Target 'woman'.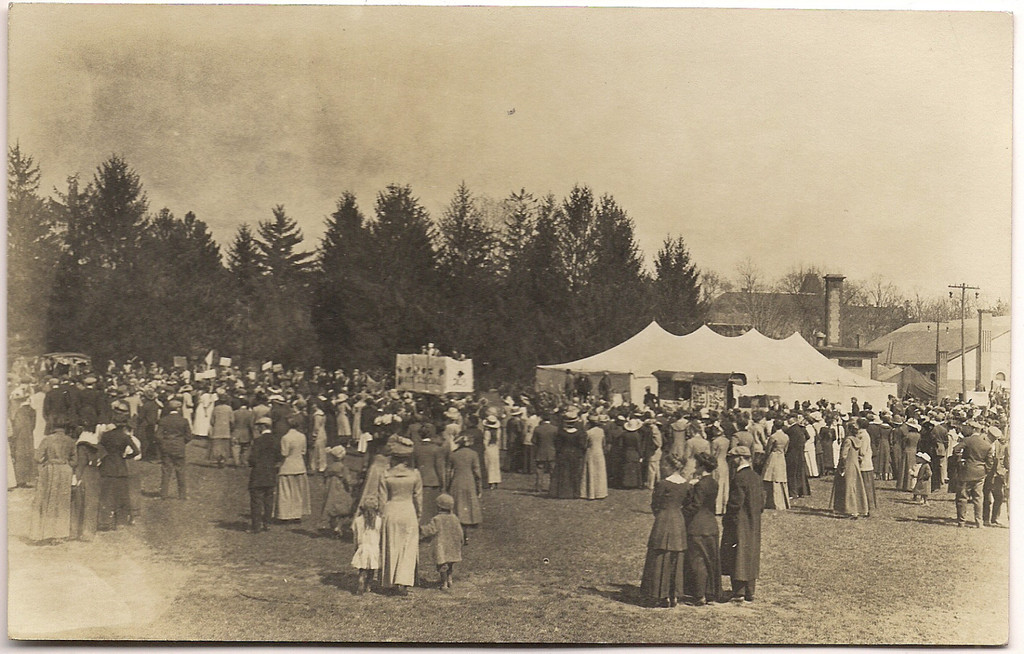
Target region: crop(34, 416, 80, 543).
